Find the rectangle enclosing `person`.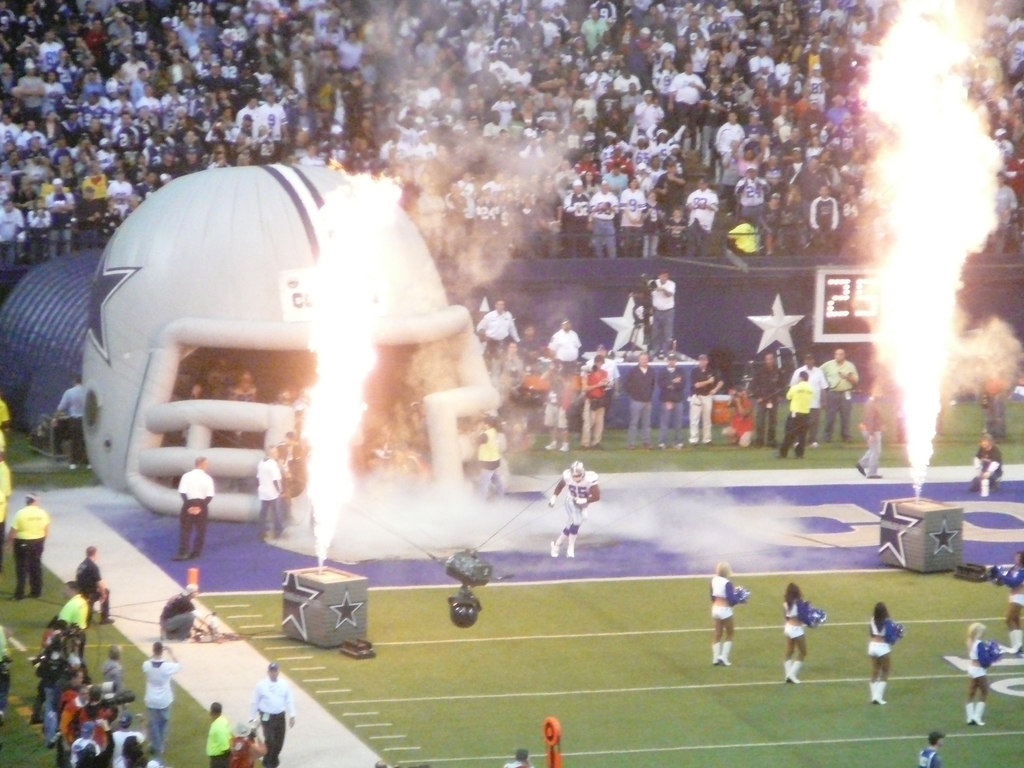
rect(870, 605, 897, 699).
